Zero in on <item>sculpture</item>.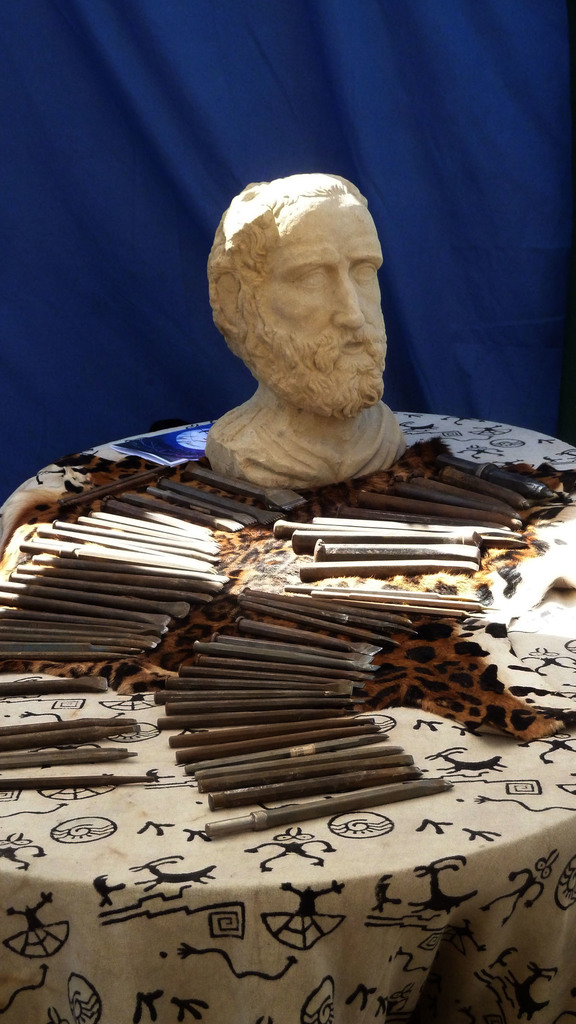
Zeroed in: Rect(207, 169, 406, 484).
